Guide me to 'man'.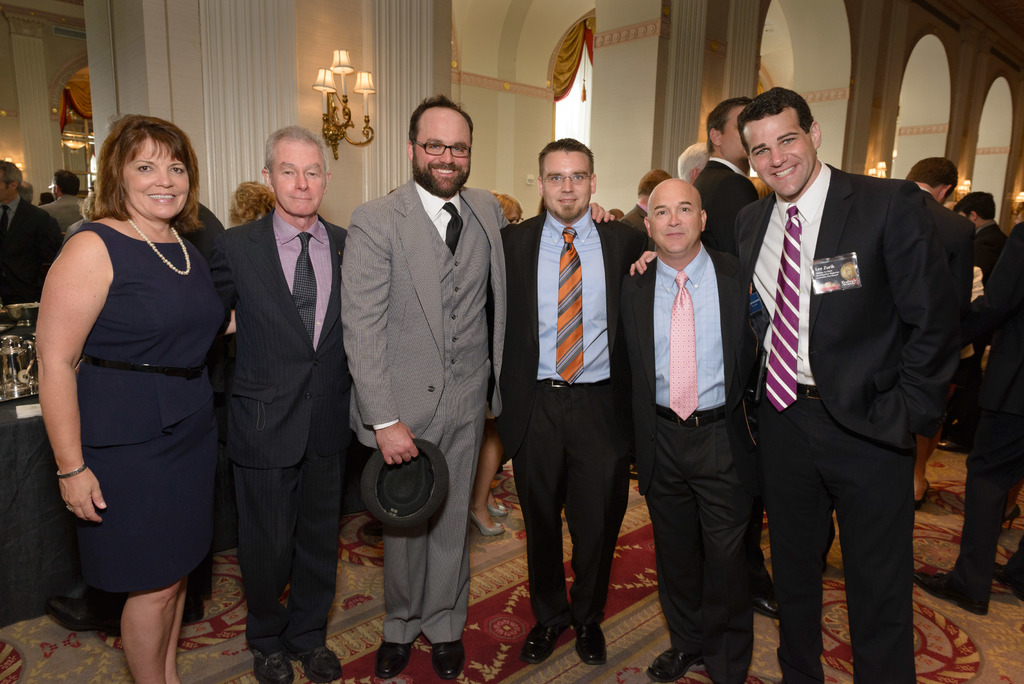
Guidance: x1=194, y1=126, x2=519, y2=681.
